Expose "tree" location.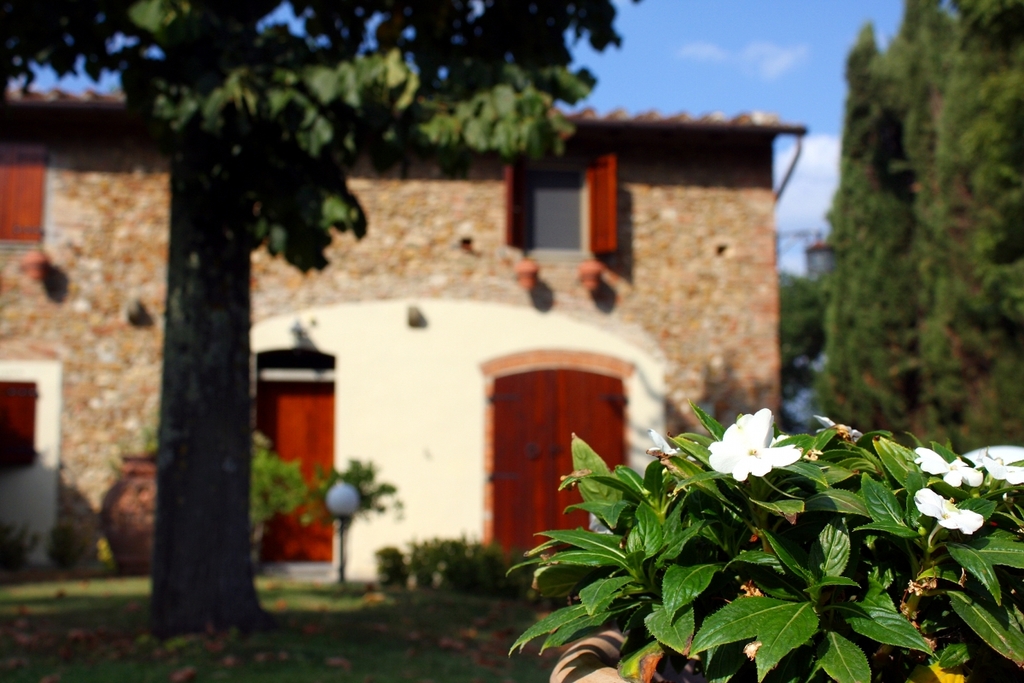
Exposed at (823, 0, 1023, 456).
